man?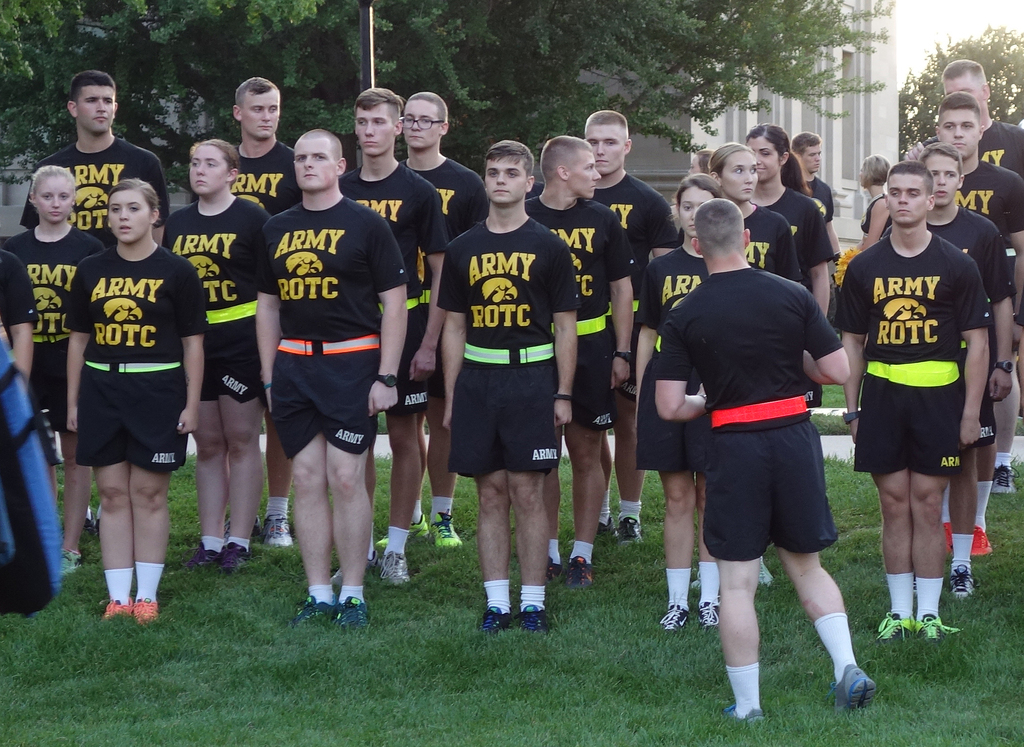
BBox(796, 128, 835, 214)
